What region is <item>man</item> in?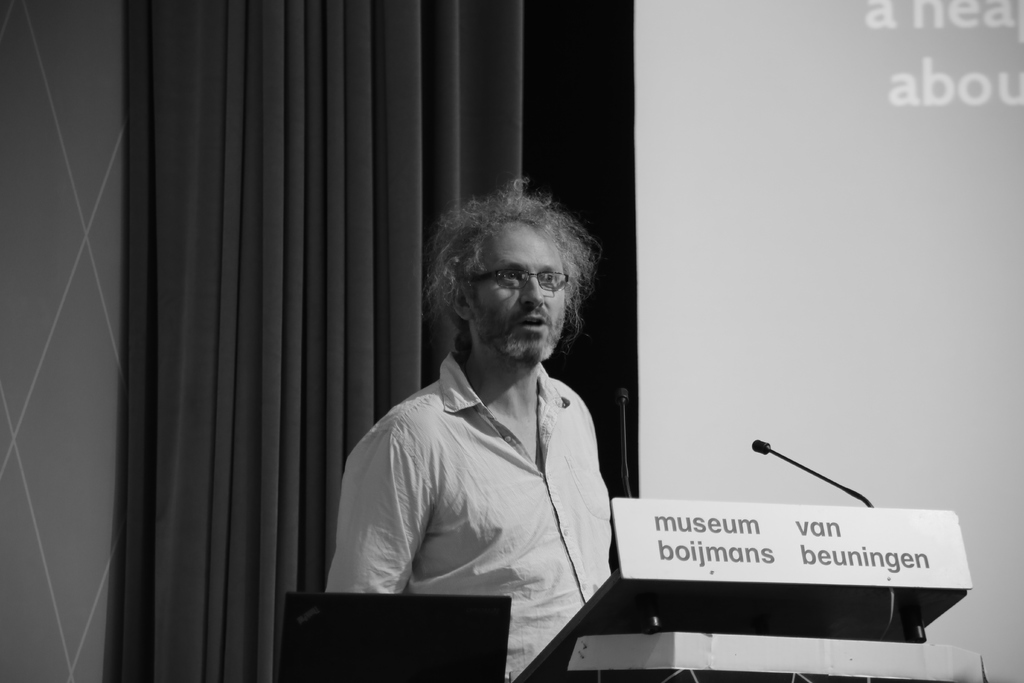
pyautogui.locateOnScreen(319, 172, 617, 682).
